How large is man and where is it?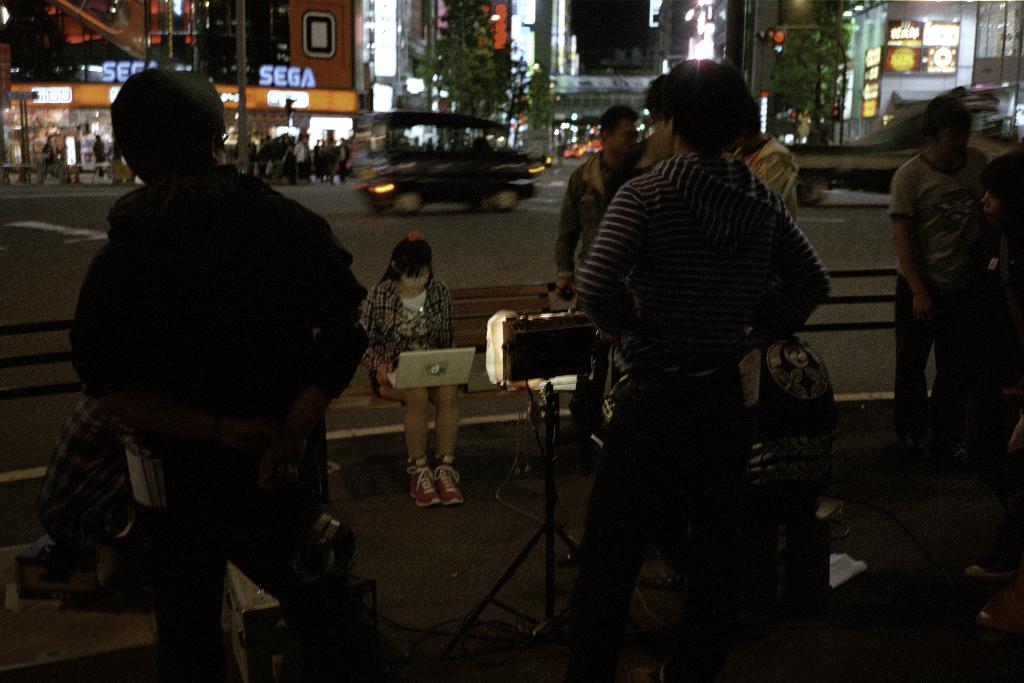
Bounding box: box(544, 99, 660, 306).
